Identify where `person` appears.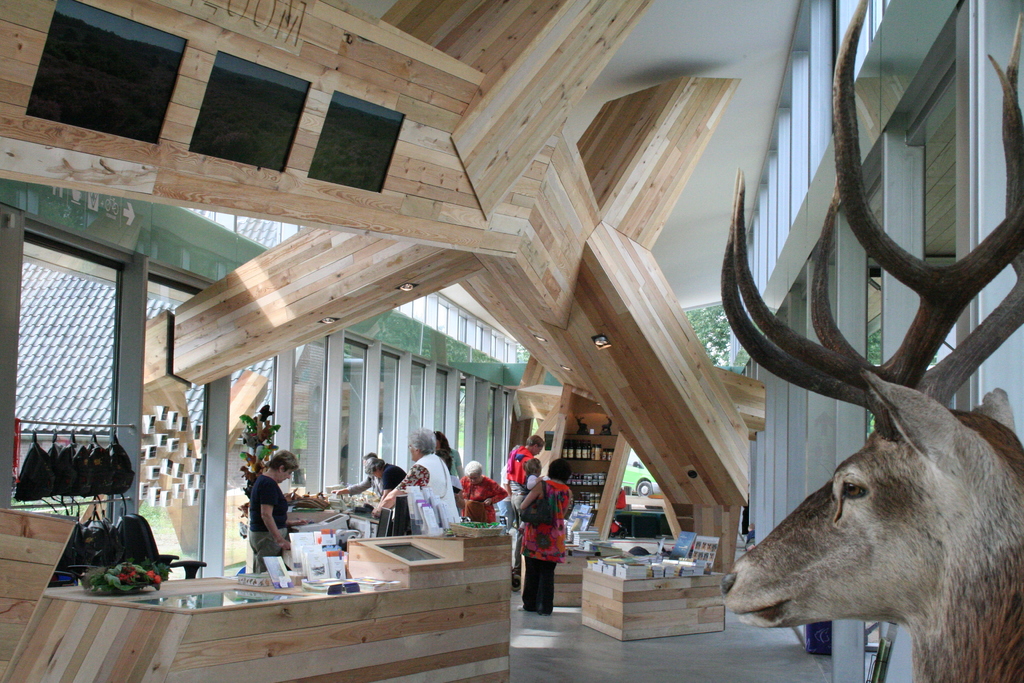
Appears at [x1=363, y1=428, x2=461, y2=541].
